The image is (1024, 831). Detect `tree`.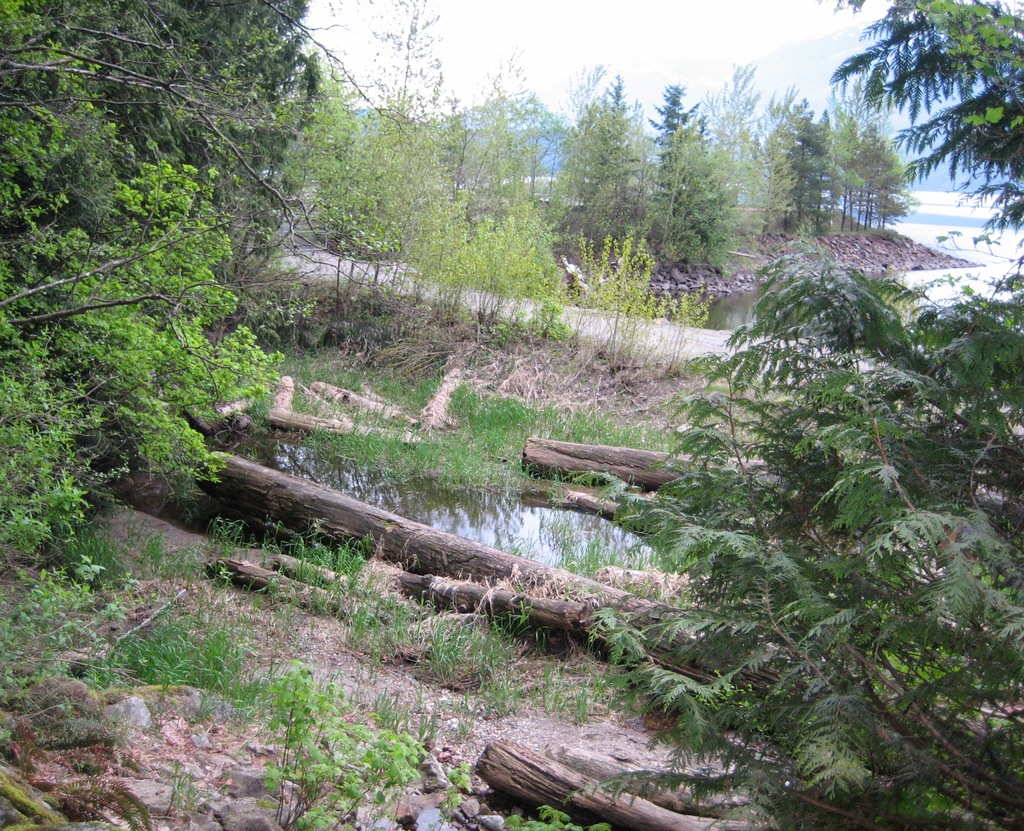
Detection: detection(835, 0, 1023, 225).
